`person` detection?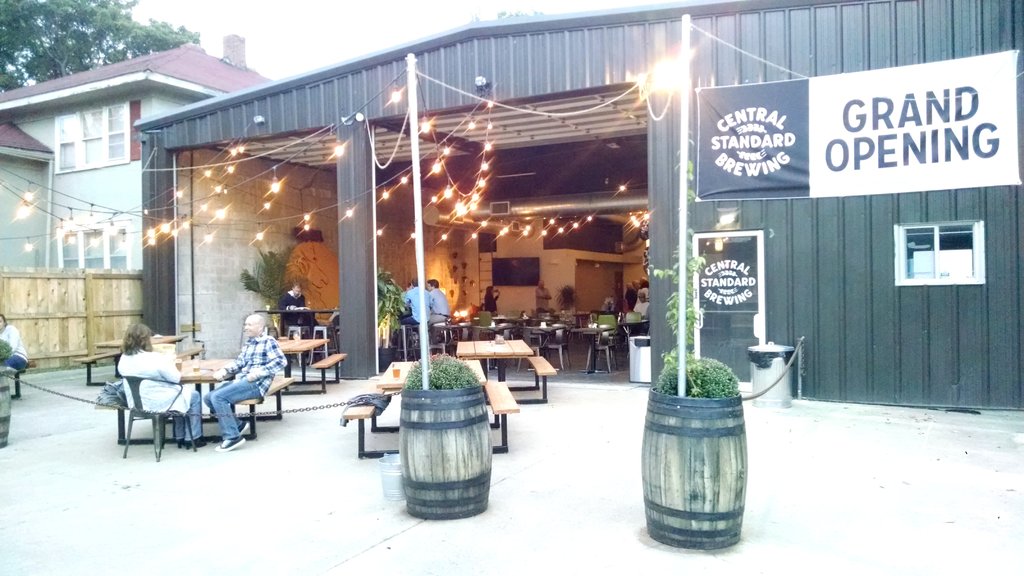
left=211, top=310, right=291, bottom=453
